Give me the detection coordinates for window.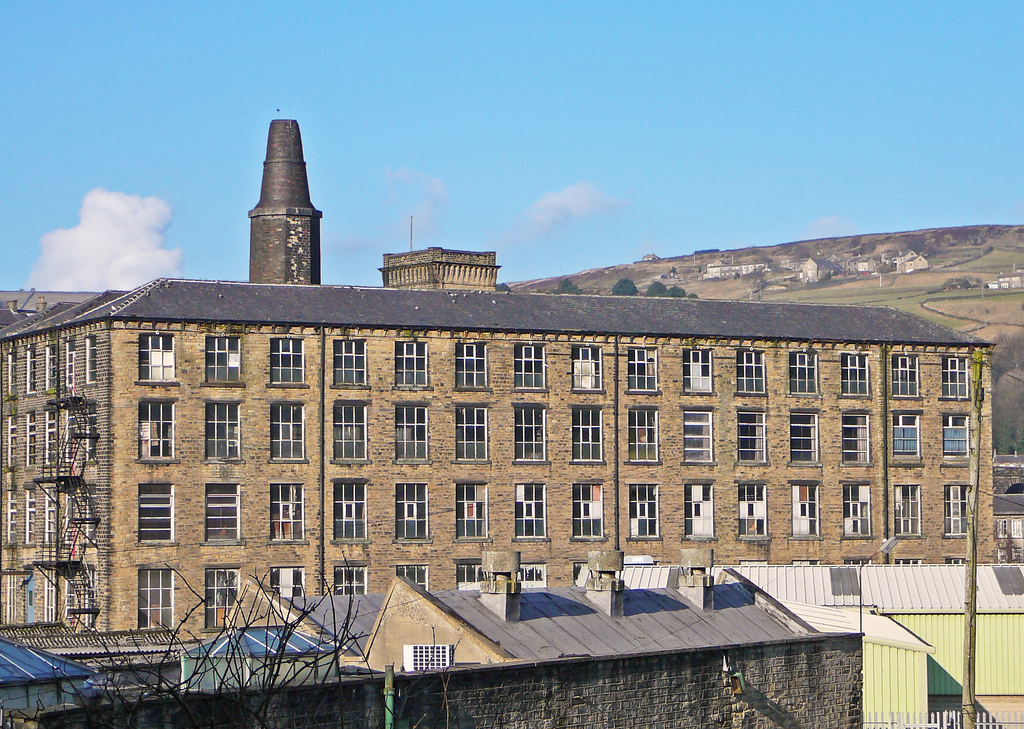
box(397, 338, 432, 397).
